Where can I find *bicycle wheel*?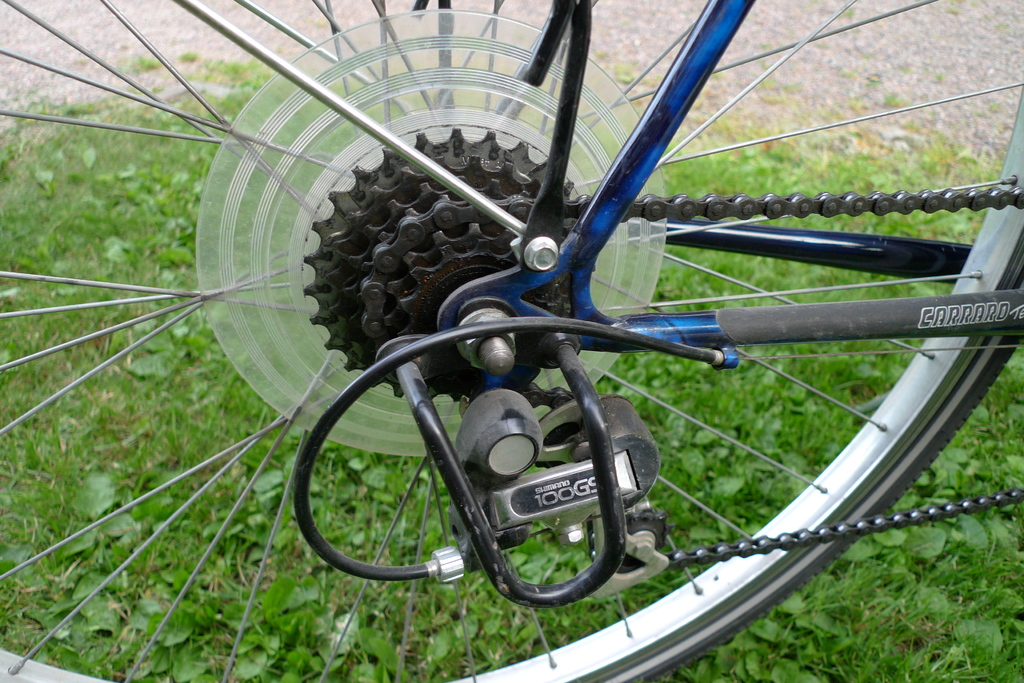
You can find it at x1=0 y1=0 x2=1023 y2=682.
